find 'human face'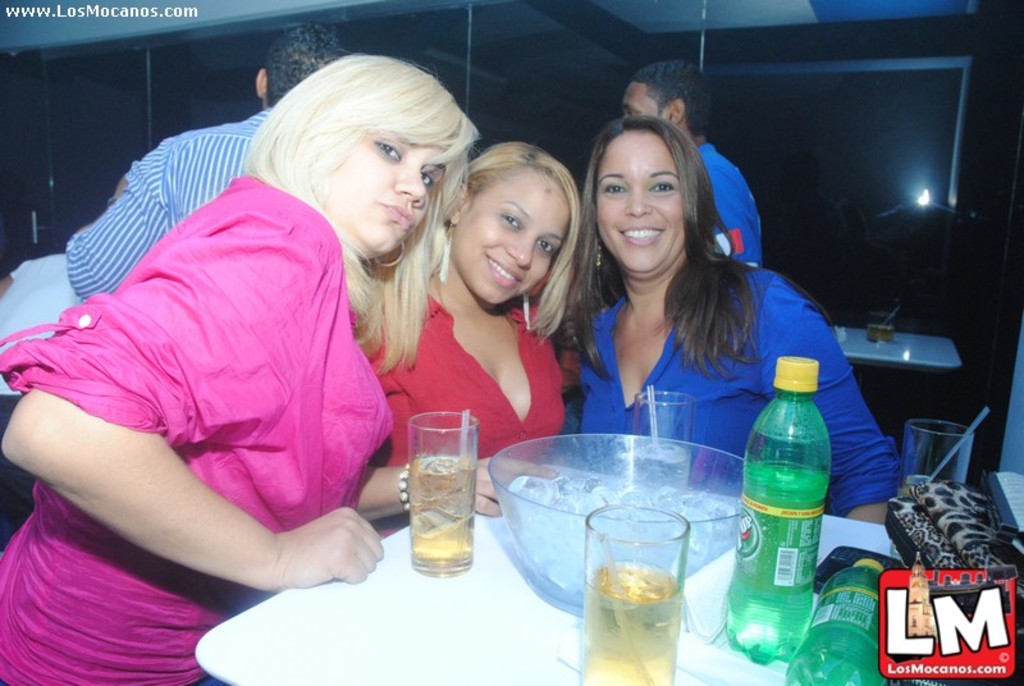
box(625, 83, 669, 123)
